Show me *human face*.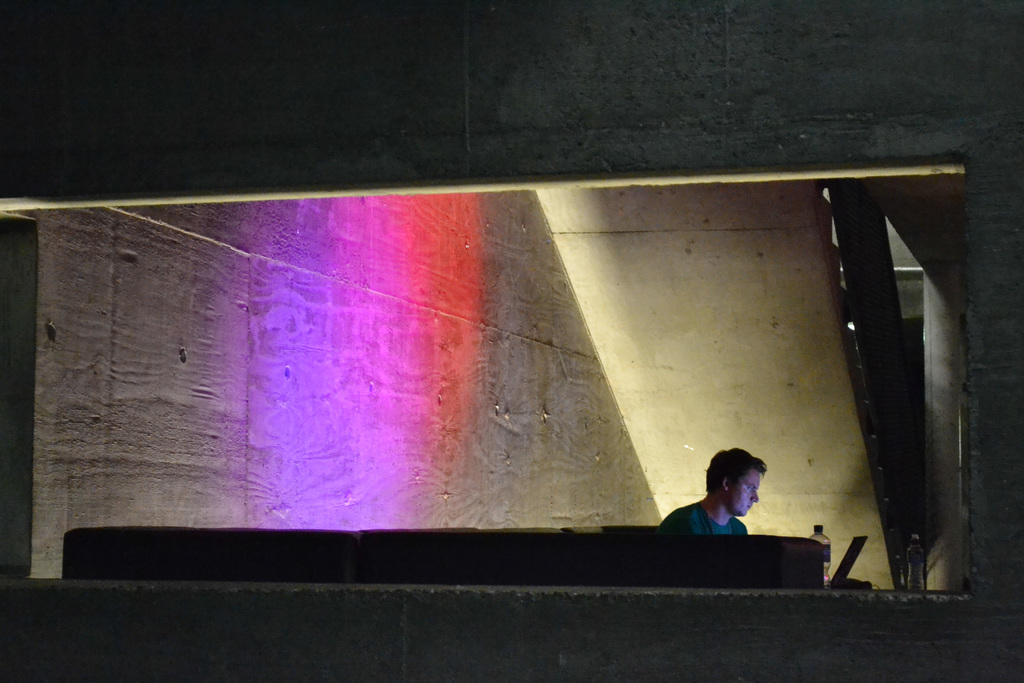
*human face* is here: <region>726, 457, 764, 513</region>.
